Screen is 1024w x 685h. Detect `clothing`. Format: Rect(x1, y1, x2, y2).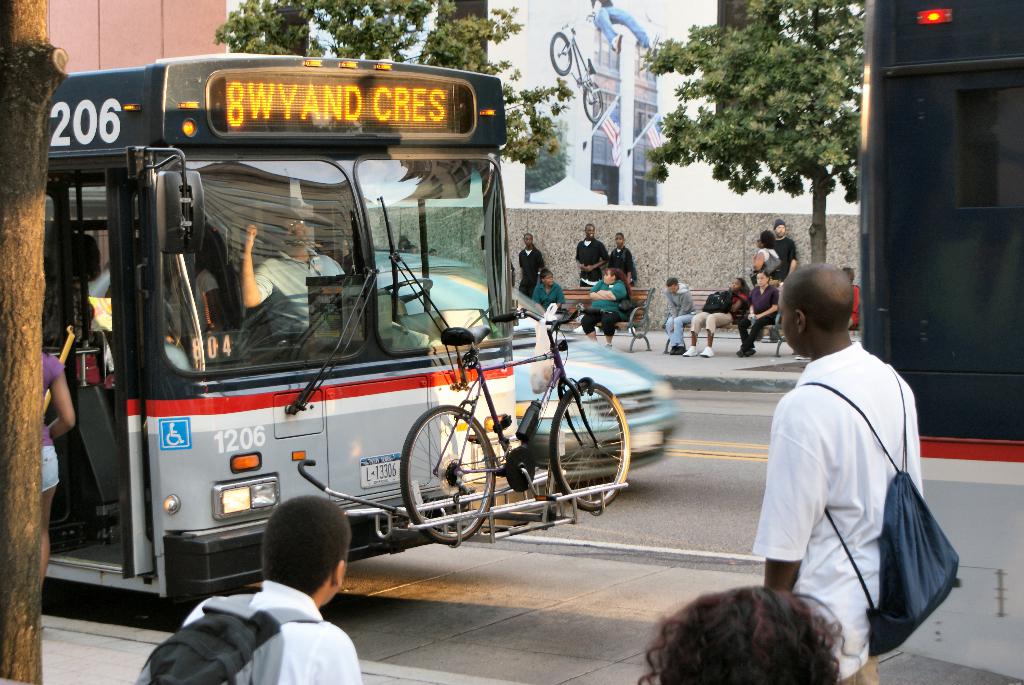
Rect(520, 243, 544, 302).
